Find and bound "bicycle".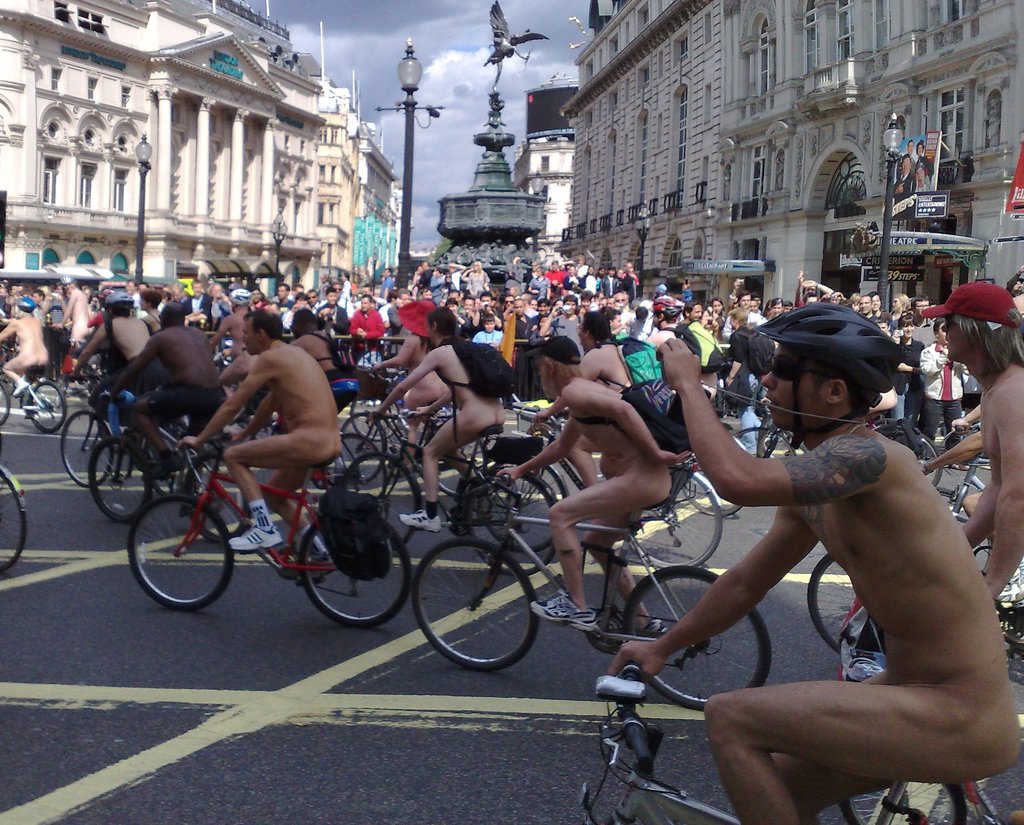
Bound: bbox=(92, 400, 207, 533).
